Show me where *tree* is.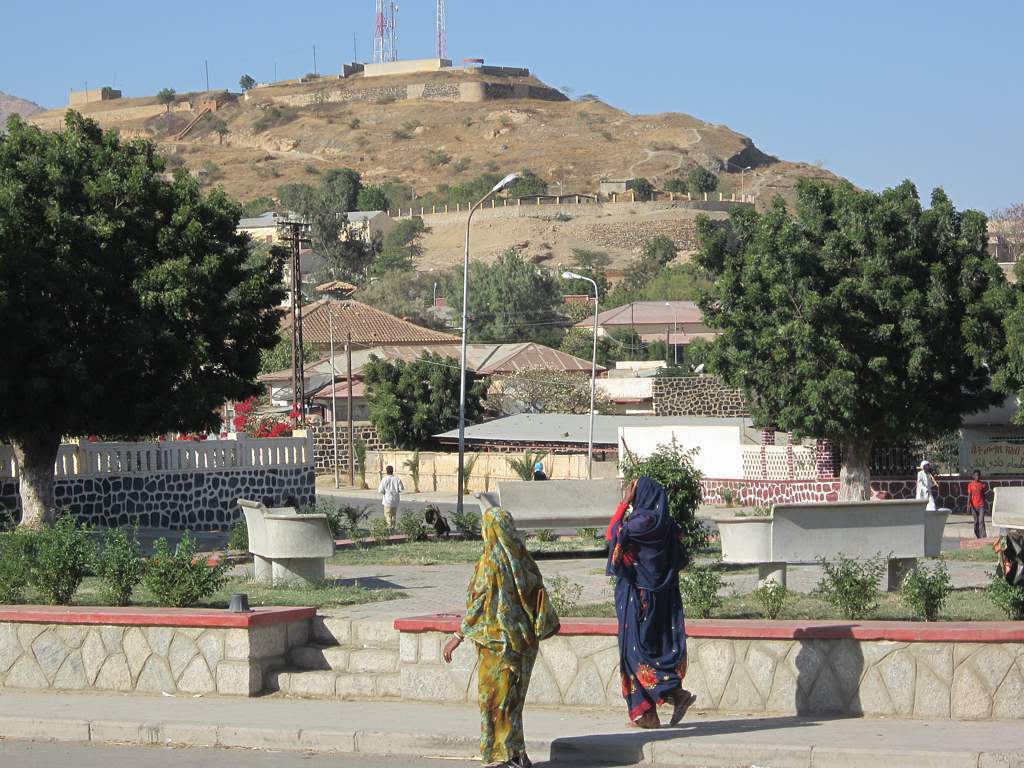
*tree* is at (569, 331, 617, 367).
